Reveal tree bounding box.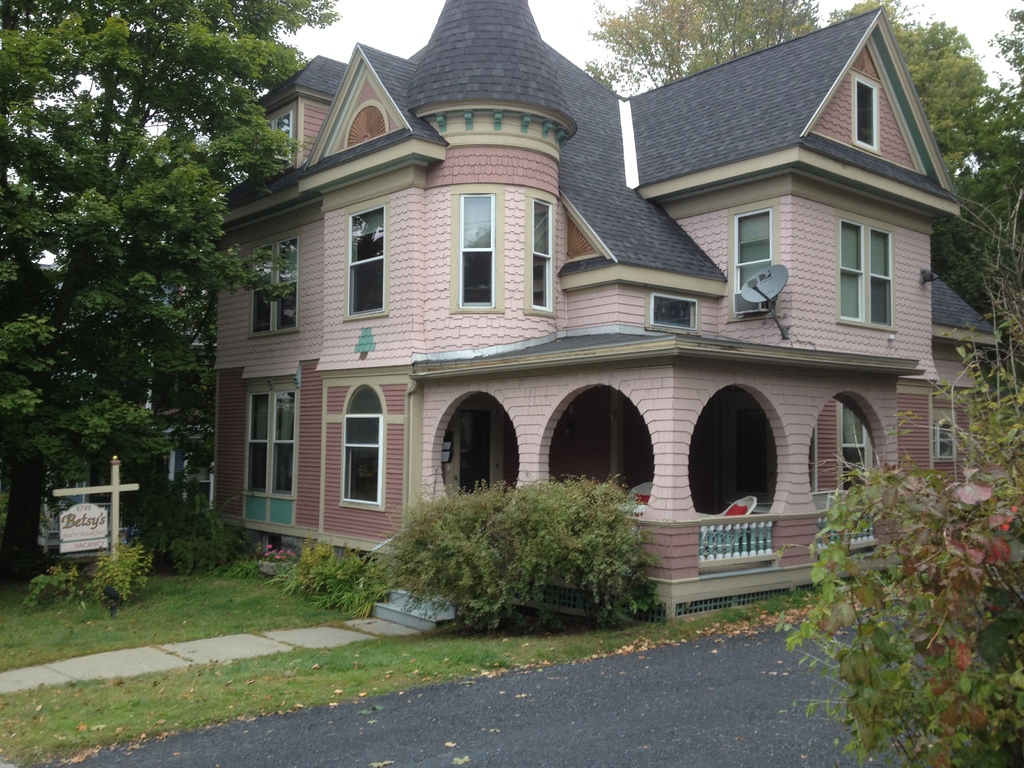
Revealed: rect(0, 0, 339, 593).
